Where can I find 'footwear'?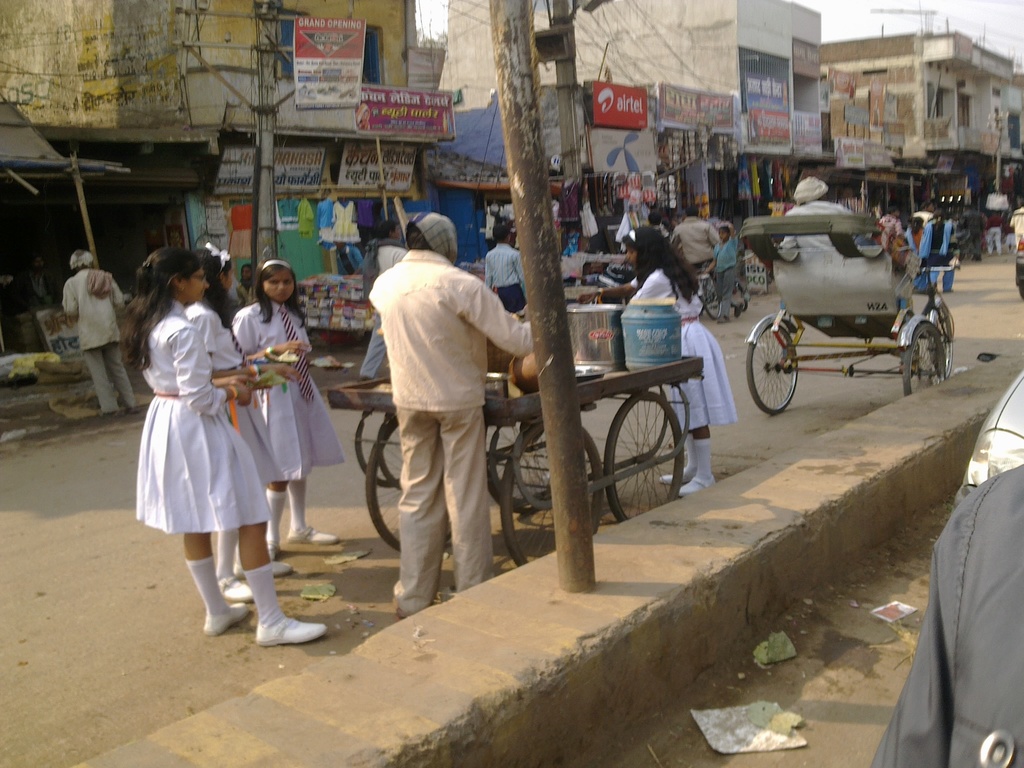
You can find it at (124, 405, 138, 415).
